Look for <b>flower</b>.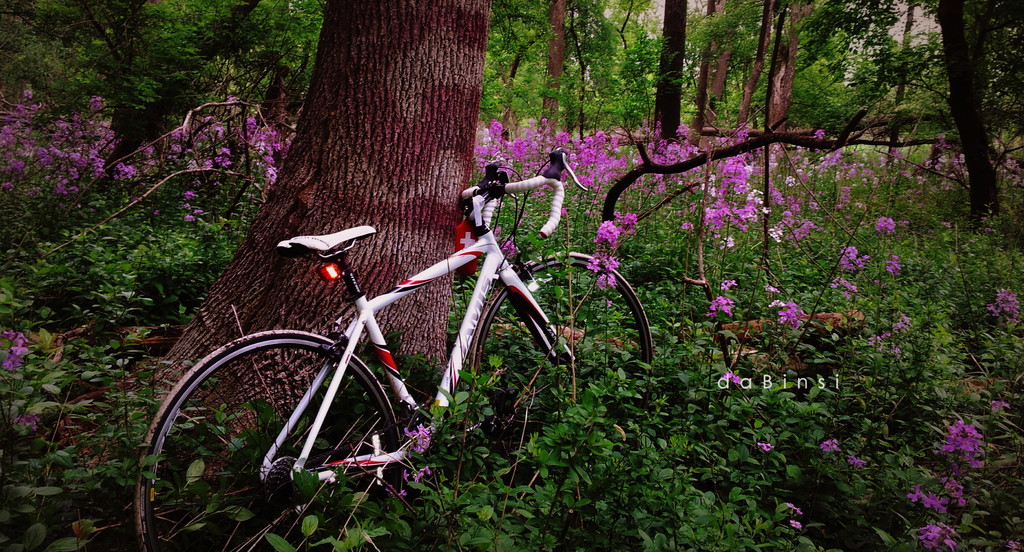
Found: 846:455:868:473.
